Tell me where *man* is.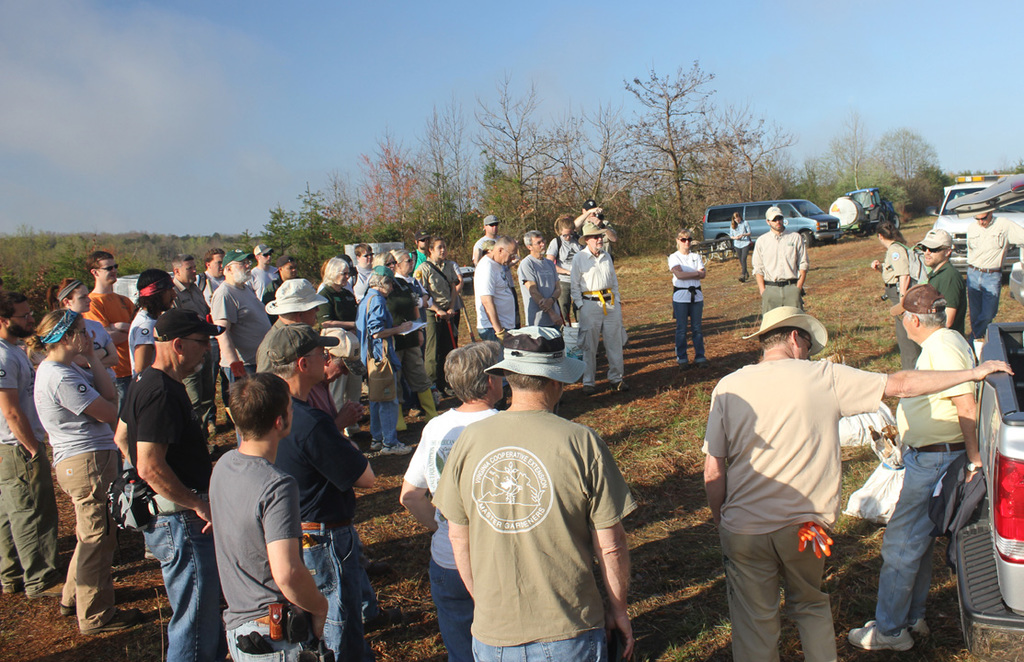
*man* is at rect(126, 269, 181, 377).
